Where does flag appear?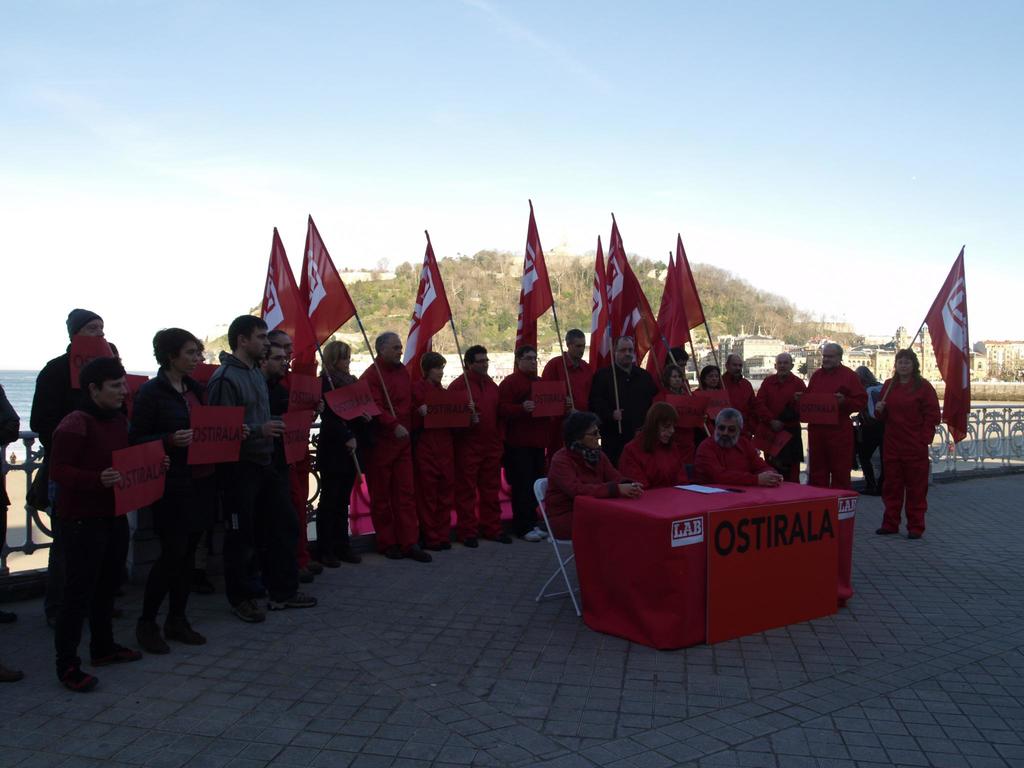
Appears at select_region(922, 245, 976, 436).
